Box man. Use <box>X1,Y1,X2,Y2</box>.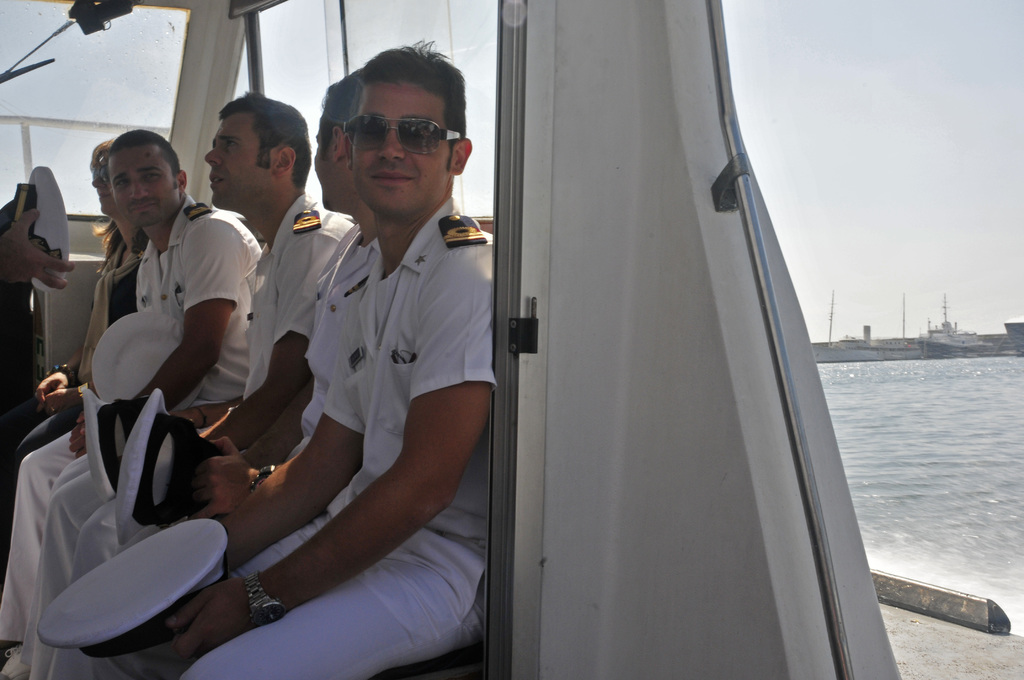
<box>18,93,371,679</box>.
